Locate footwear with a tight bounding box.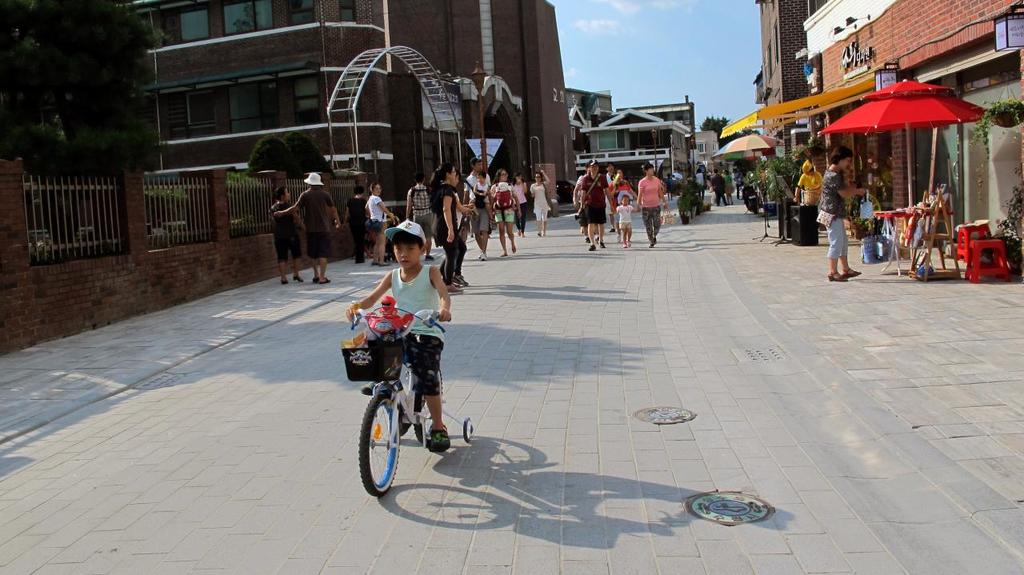
<region>444, 281, 462, 294</region>.
